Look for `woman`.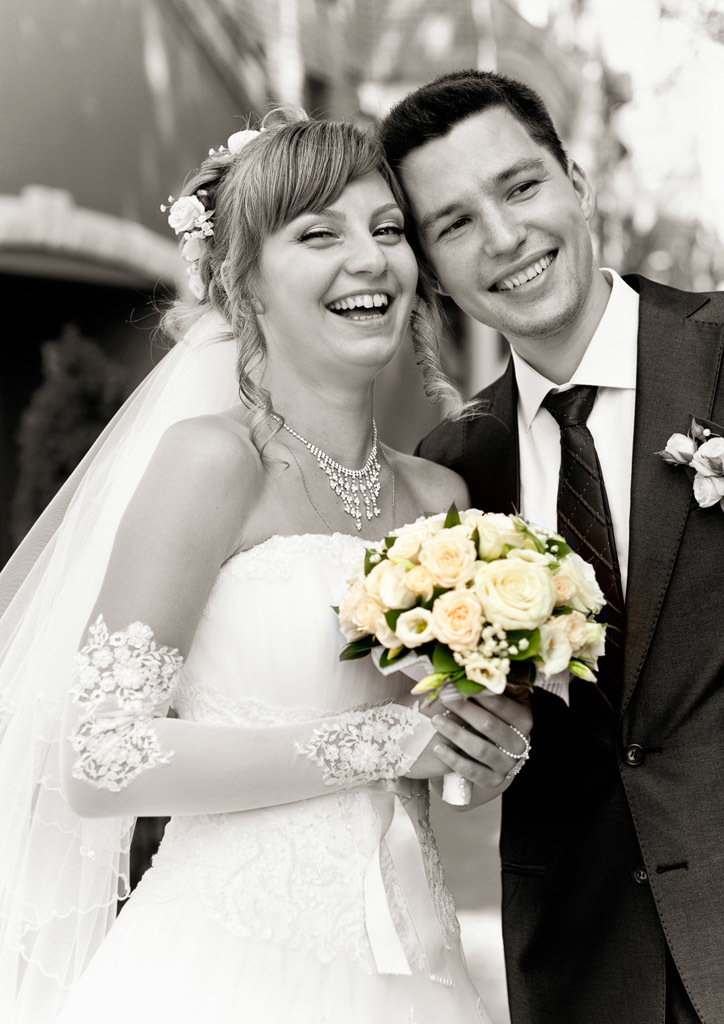
Found: [x1=26, y1=129, x2=578, y2=1023].
